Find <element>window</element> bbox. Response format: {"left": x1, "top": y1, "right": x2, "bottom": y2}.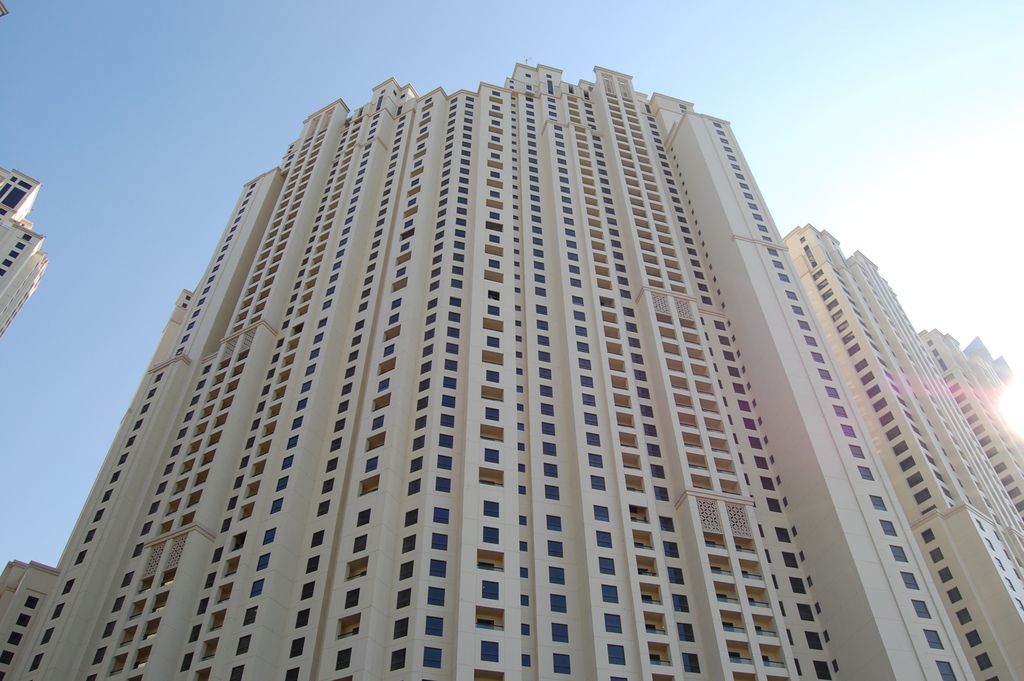
{"left": 909, "top": 482, "right": 931, "bottom": 505}.
